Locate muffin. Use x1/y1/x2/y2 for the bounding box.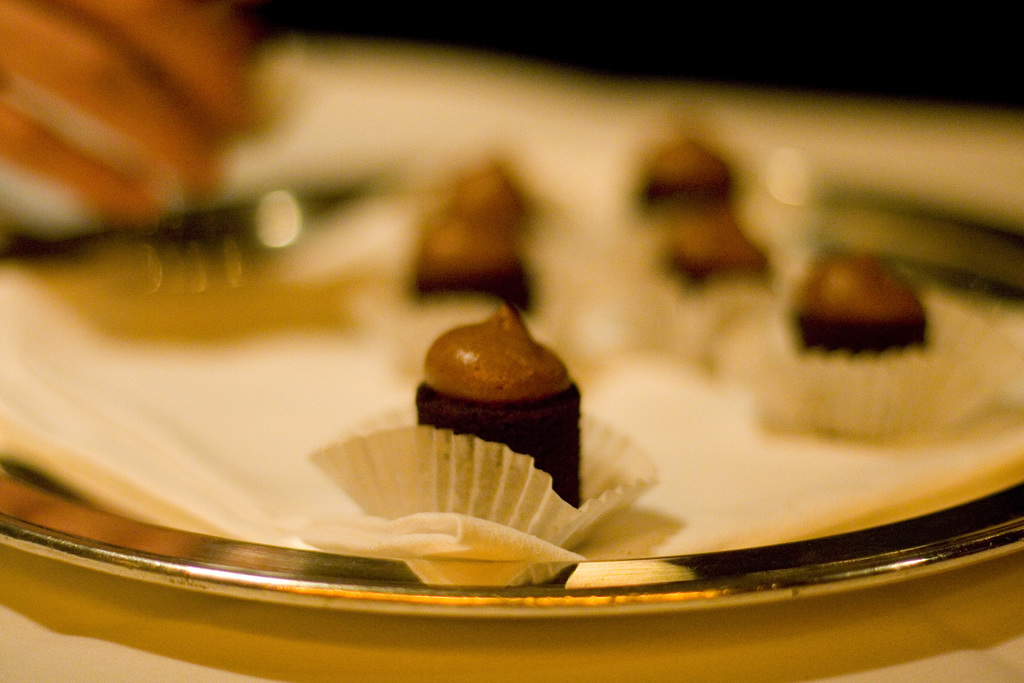
641/132/742/226.
